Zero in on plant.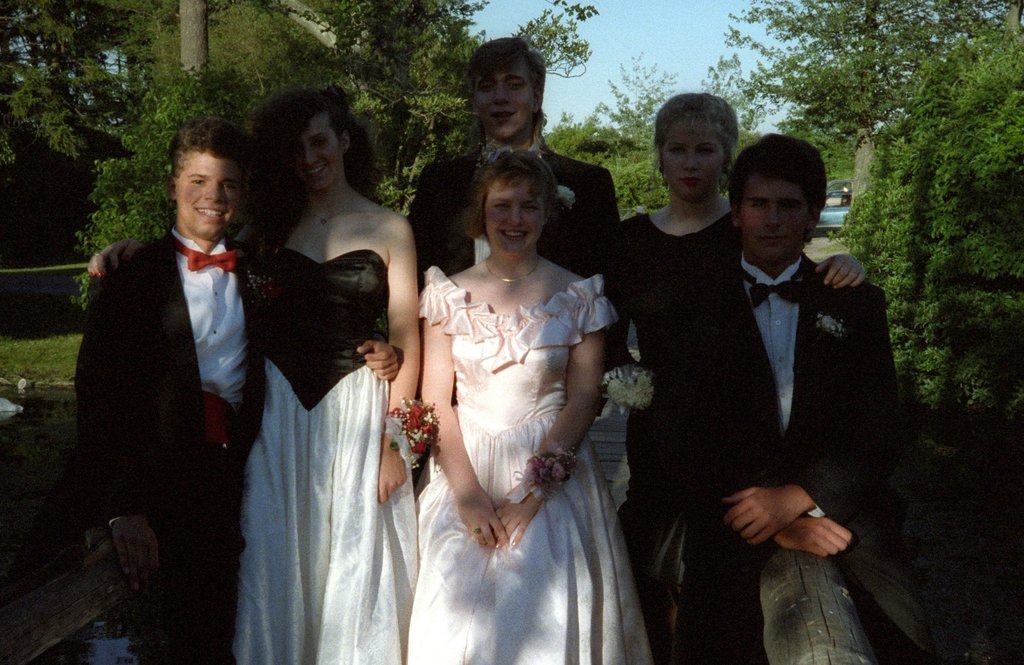
Zeroed in: bbox=(891, 412, 1023, 664).
